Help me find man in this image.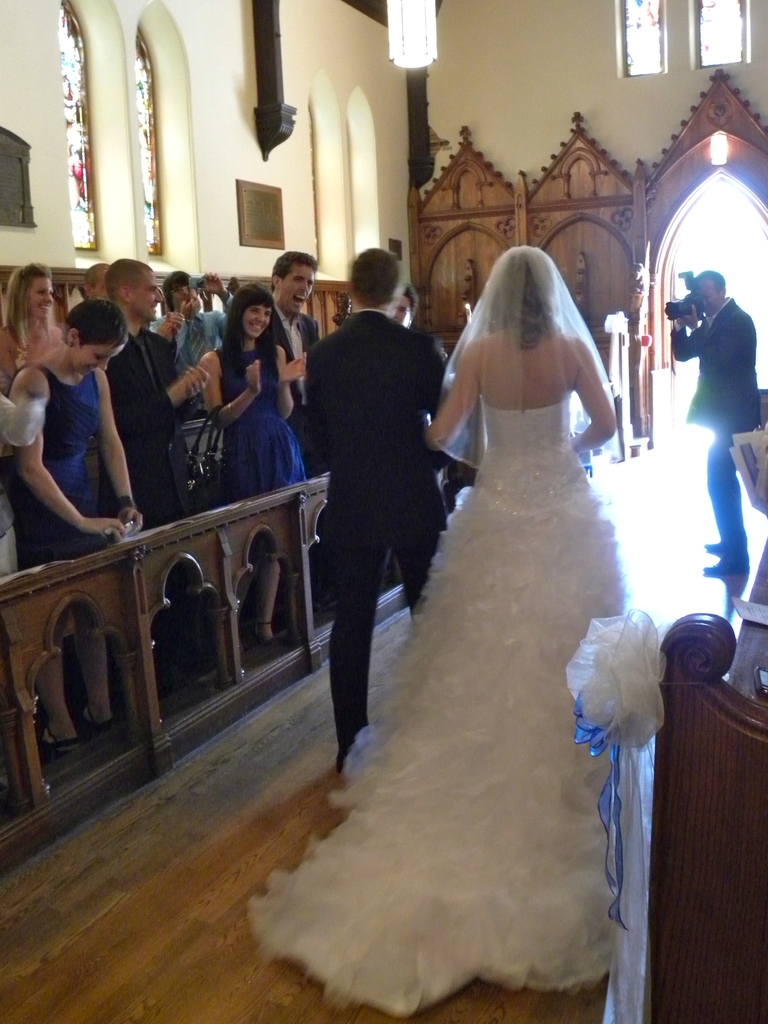
Found it: crop(302, 253, 439, 744).
